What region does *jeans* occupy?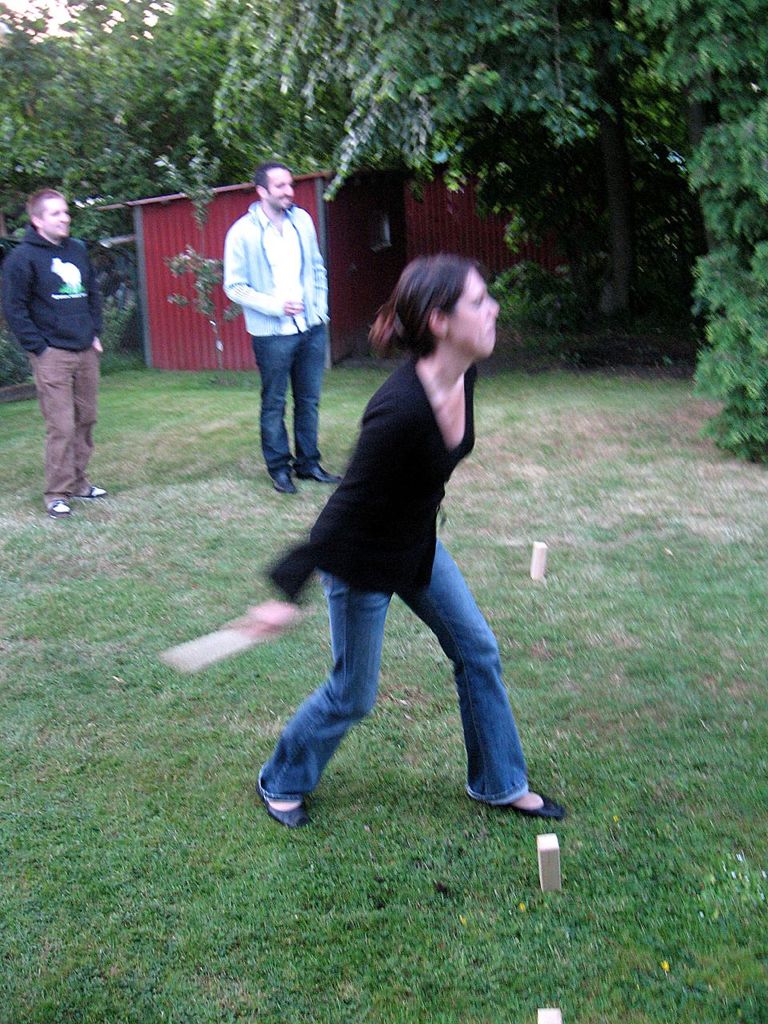
{"x1": 244, "y1": 532, "x2": 540, "y2": 822}.
